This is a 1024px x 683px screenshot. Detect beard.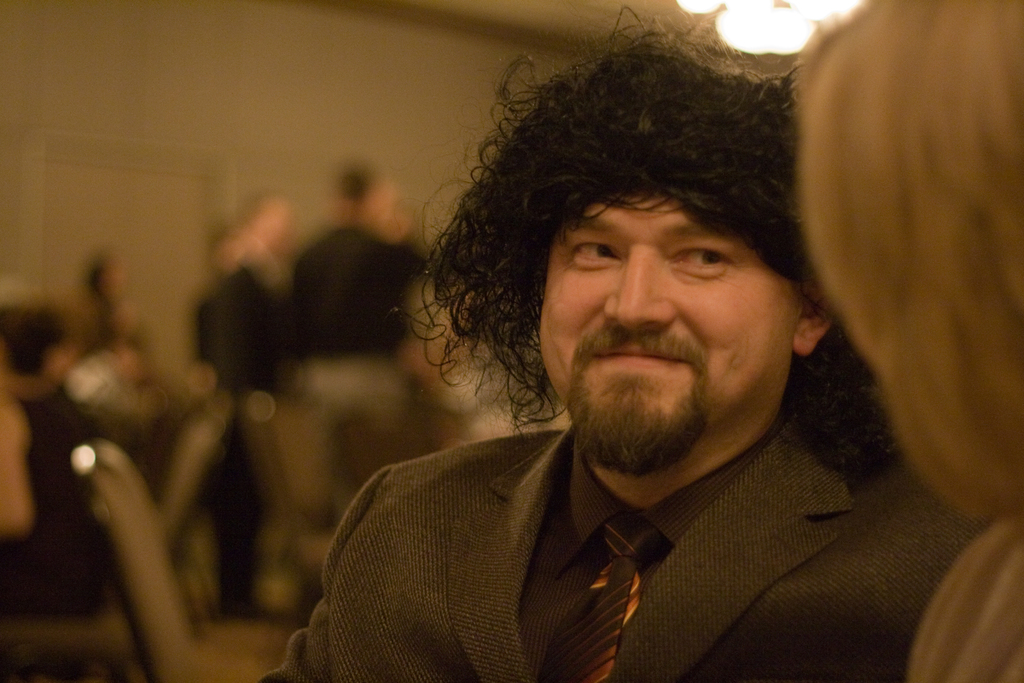
bbox(563, 367, 712, 479).
